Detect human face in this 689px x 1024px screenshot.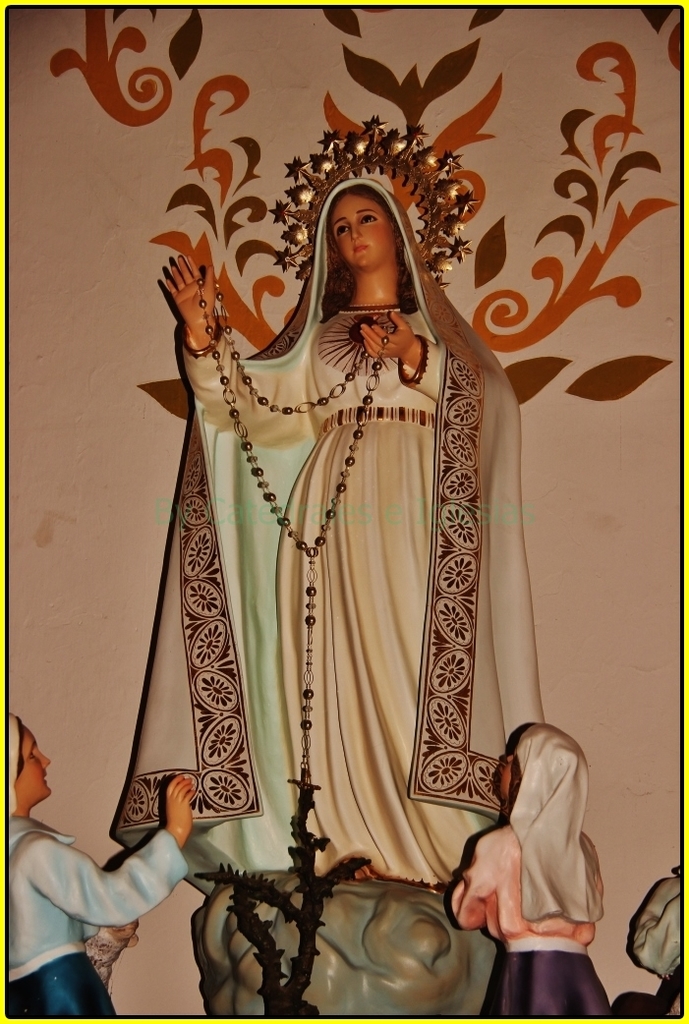
Detection: (x1=494, y1=748, x2=512, y2=799).
